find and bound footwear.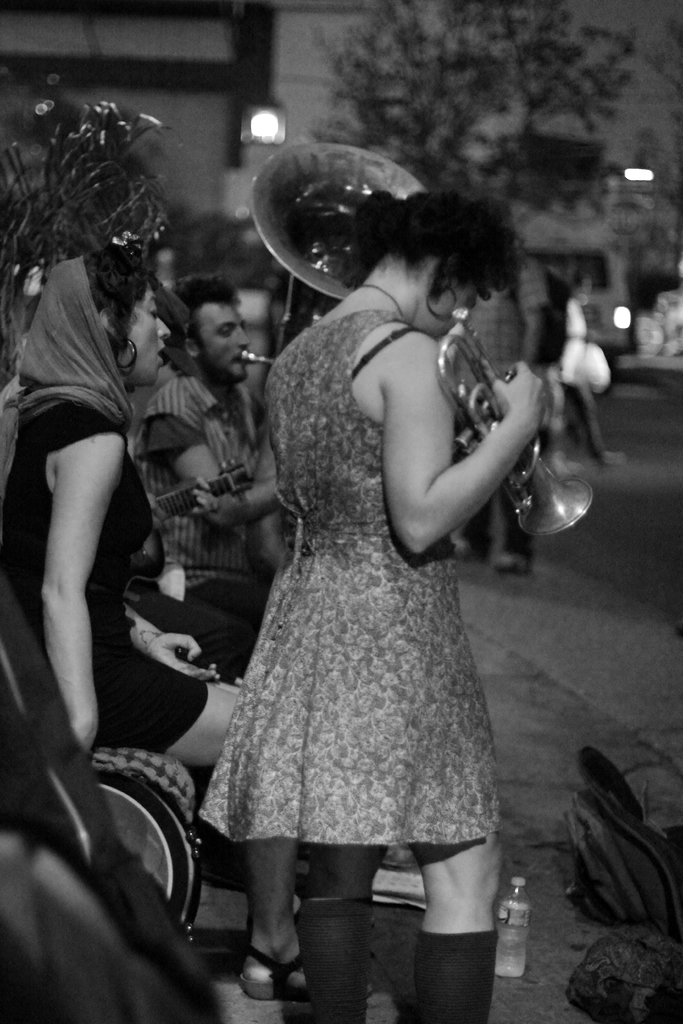
Bound: x1=251, y1=948, x2=379, y2=998.
